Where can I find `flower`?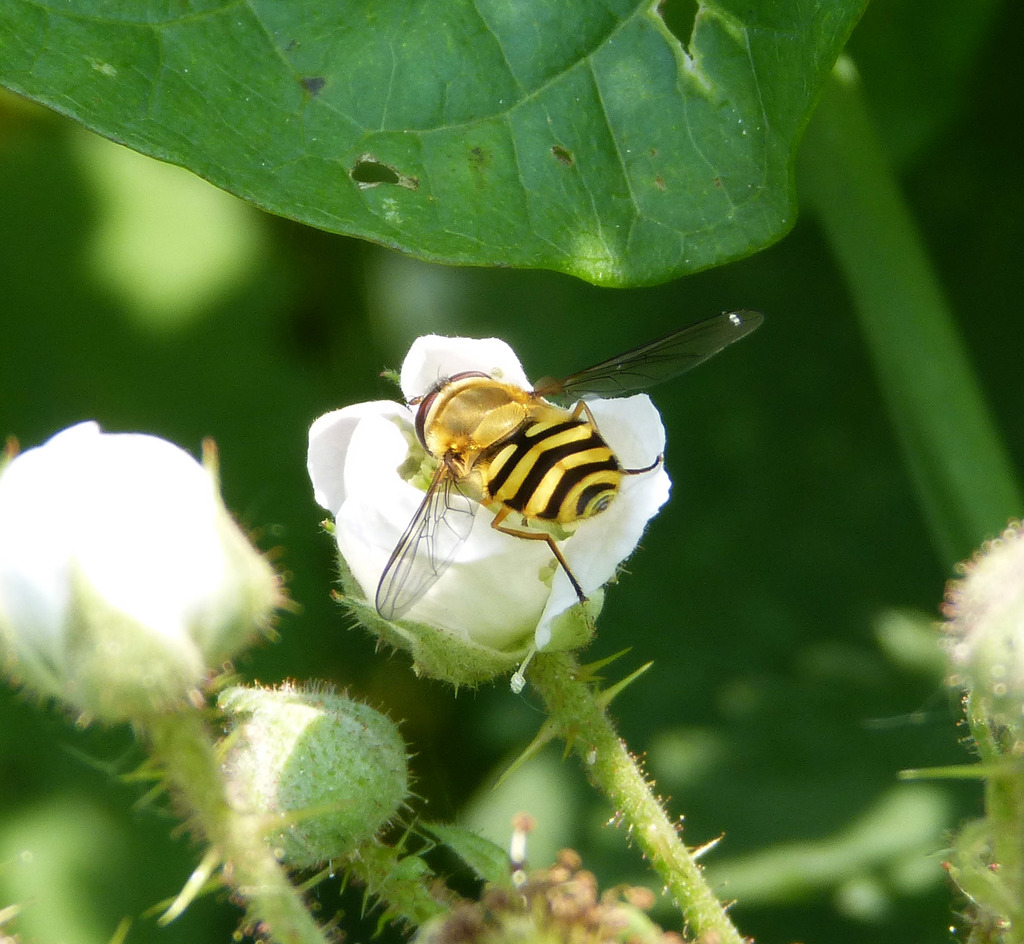
You can find it at 296:293:718:669.
